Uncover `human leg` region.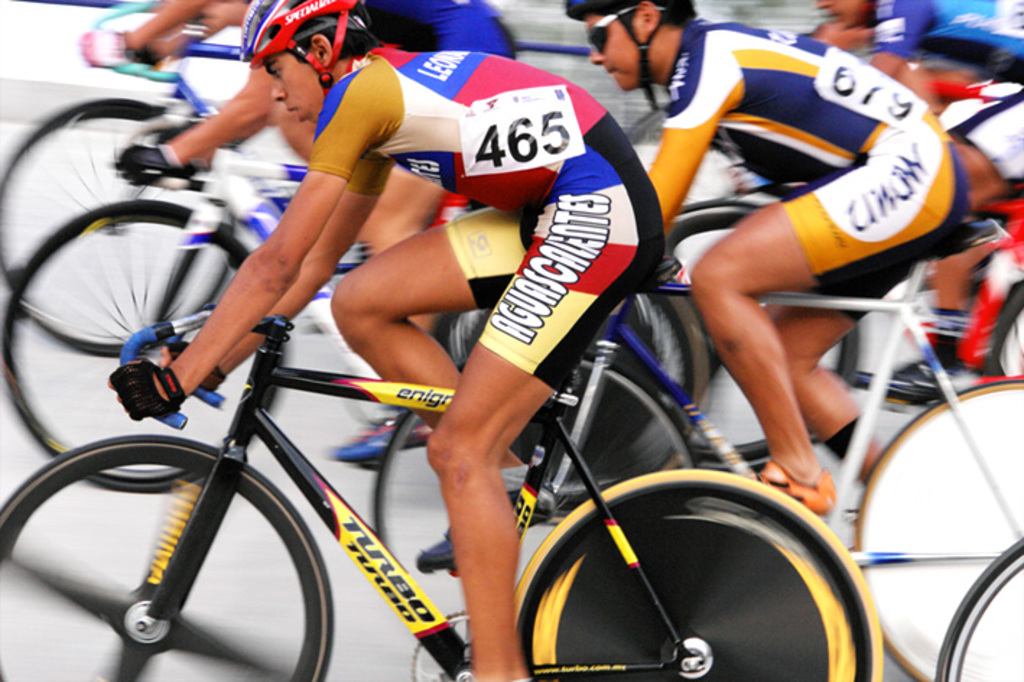
Uncovered: locate(338, 210, 527, 569).
